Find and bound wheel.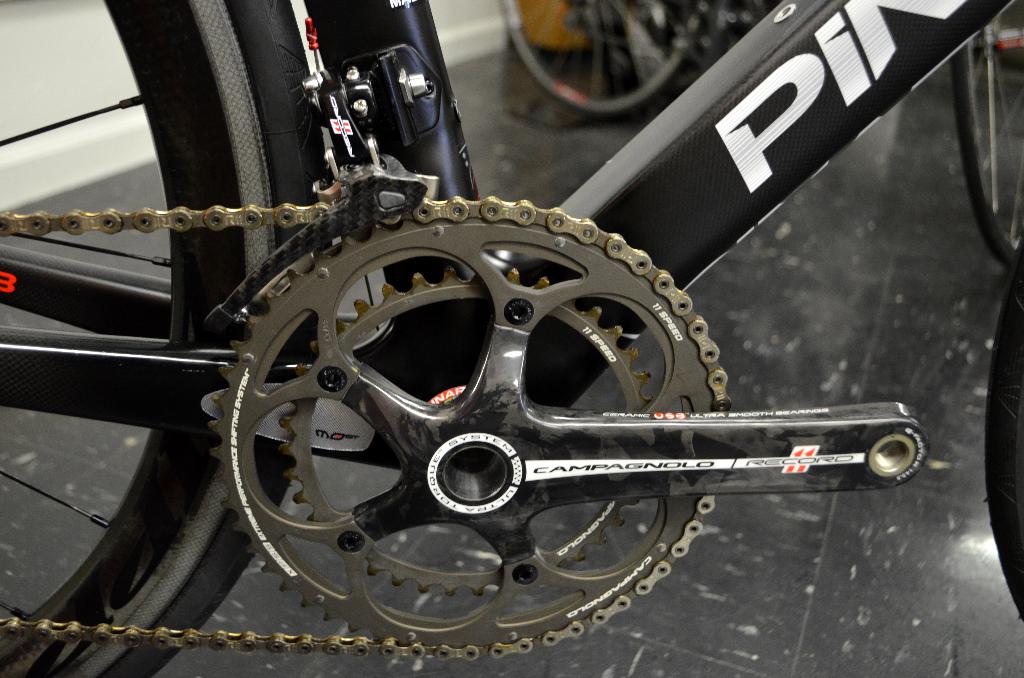
Bound: bbox=(207, 170, 727, 634).
